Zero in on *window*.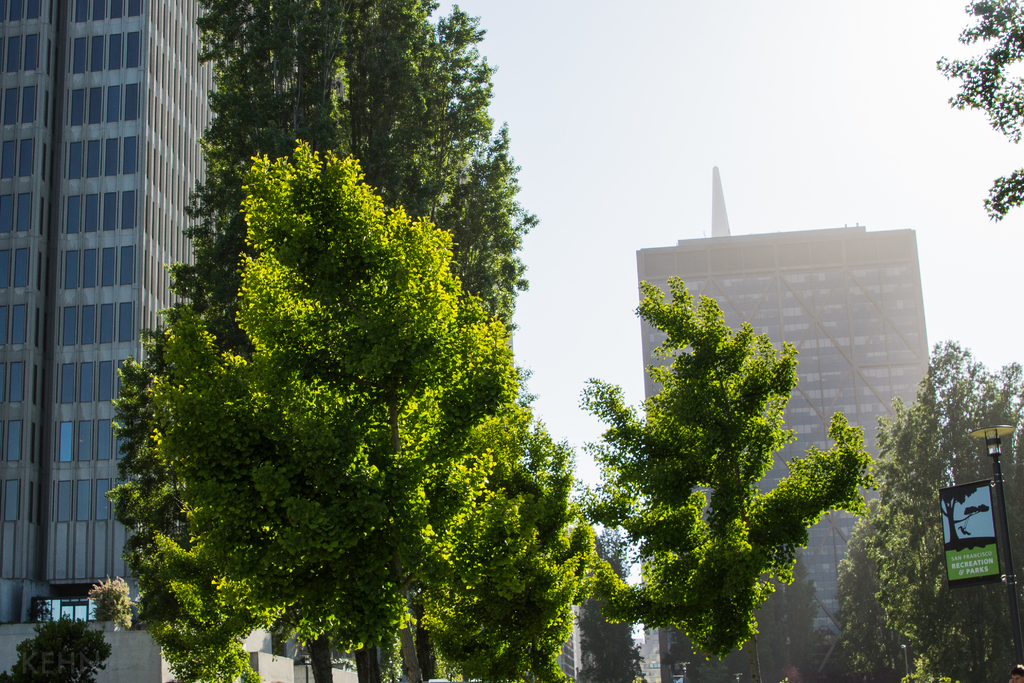
Zeroed in: detection(21, 35, 36, 70).
